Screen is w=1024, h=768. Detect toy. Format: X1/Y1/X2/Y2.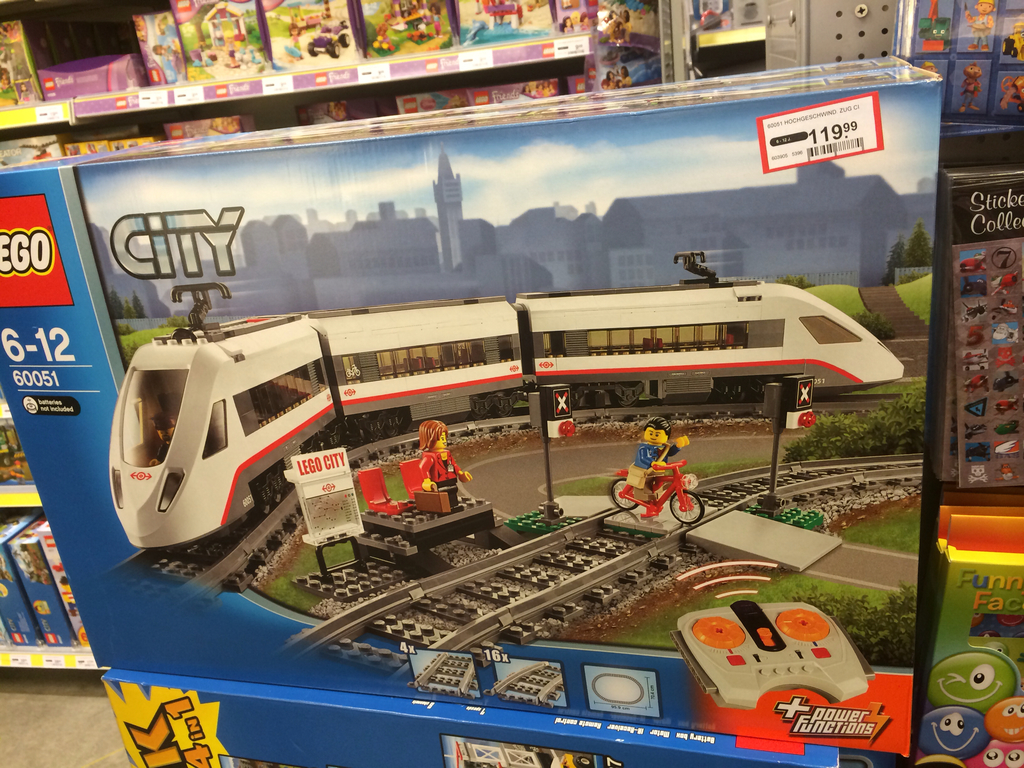
611/404/705/531.
